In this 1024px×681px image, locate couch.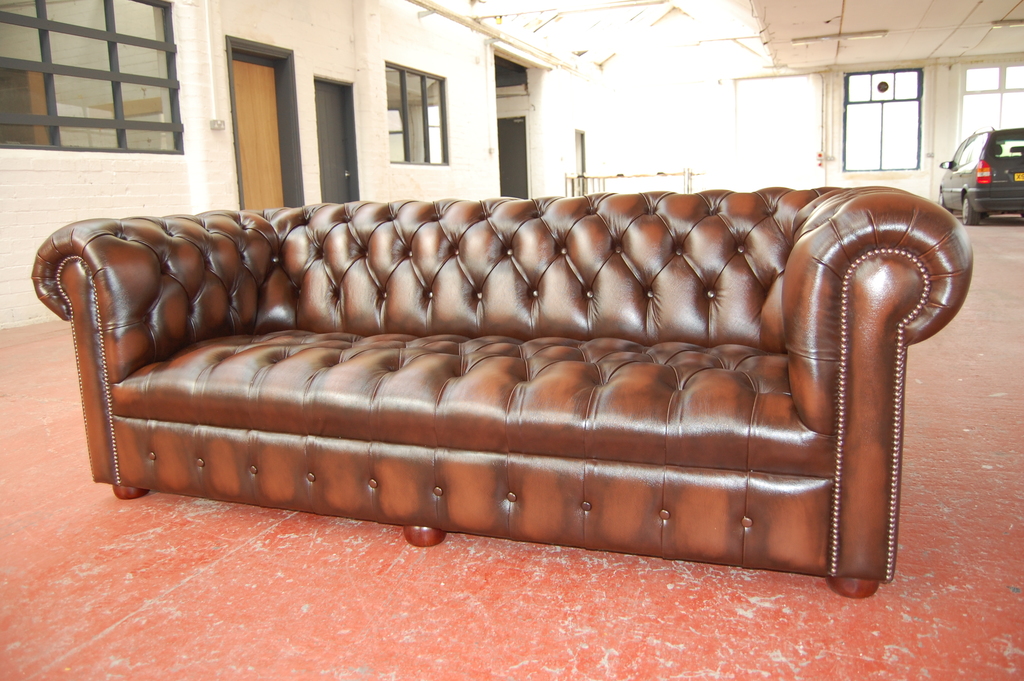
Bounding box: 33 188 973 598.
